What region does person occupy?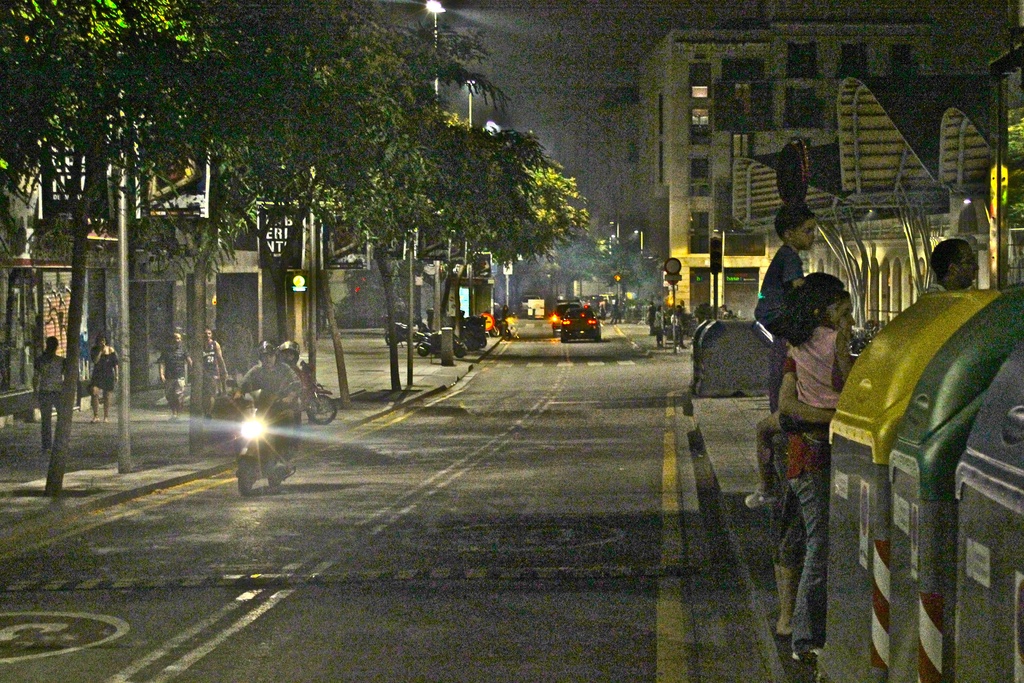
region(154, 329, 191, 415).
